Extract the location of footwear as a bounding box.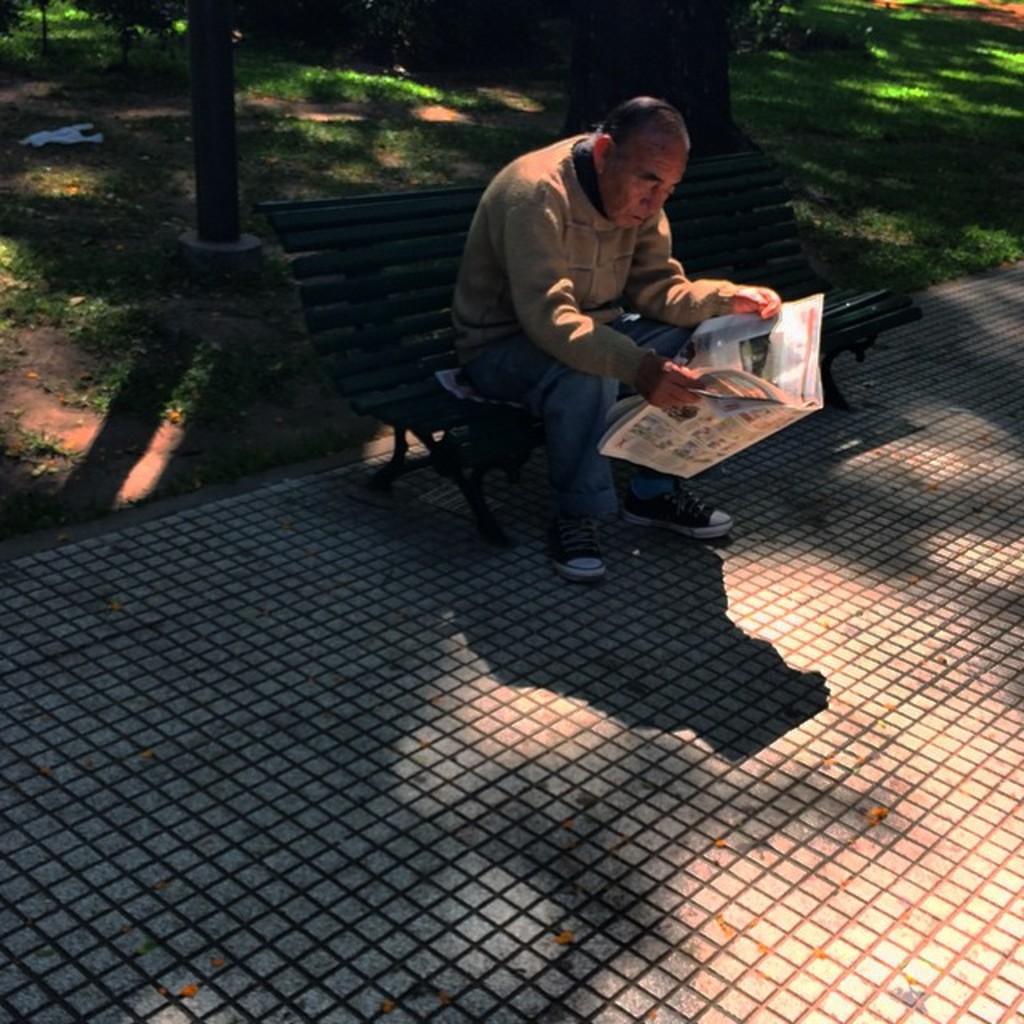
select_region(539, 522, 611, 581).
